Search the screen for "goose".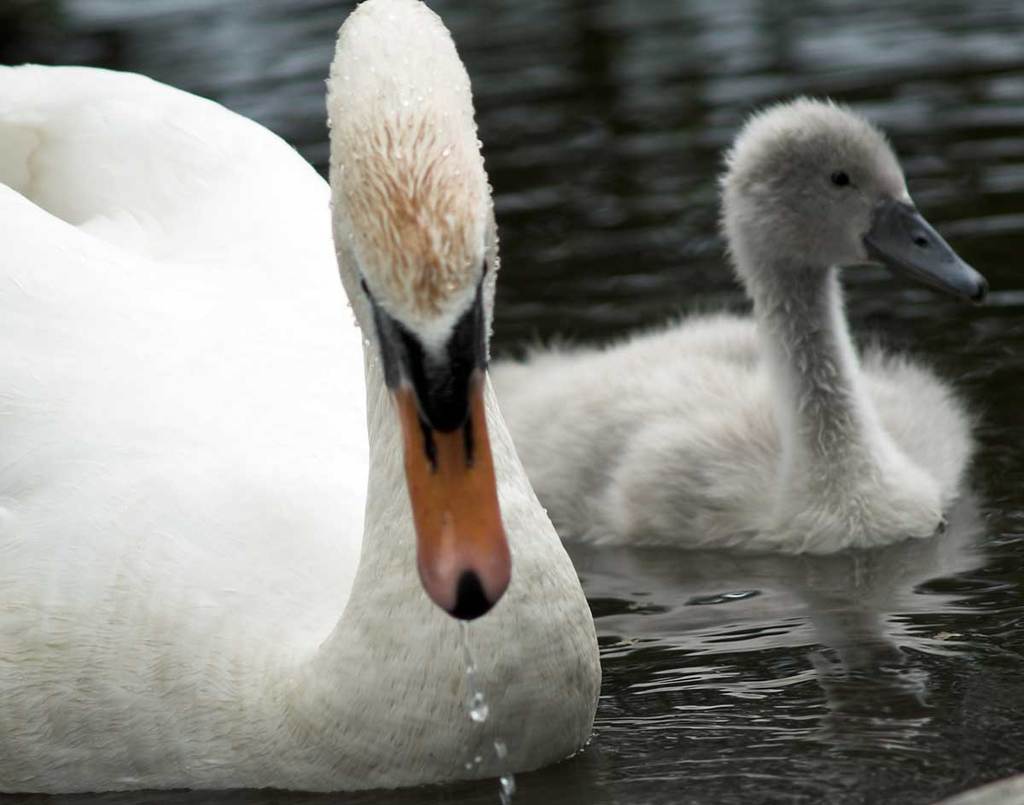
Found at [0,0,604,793].
